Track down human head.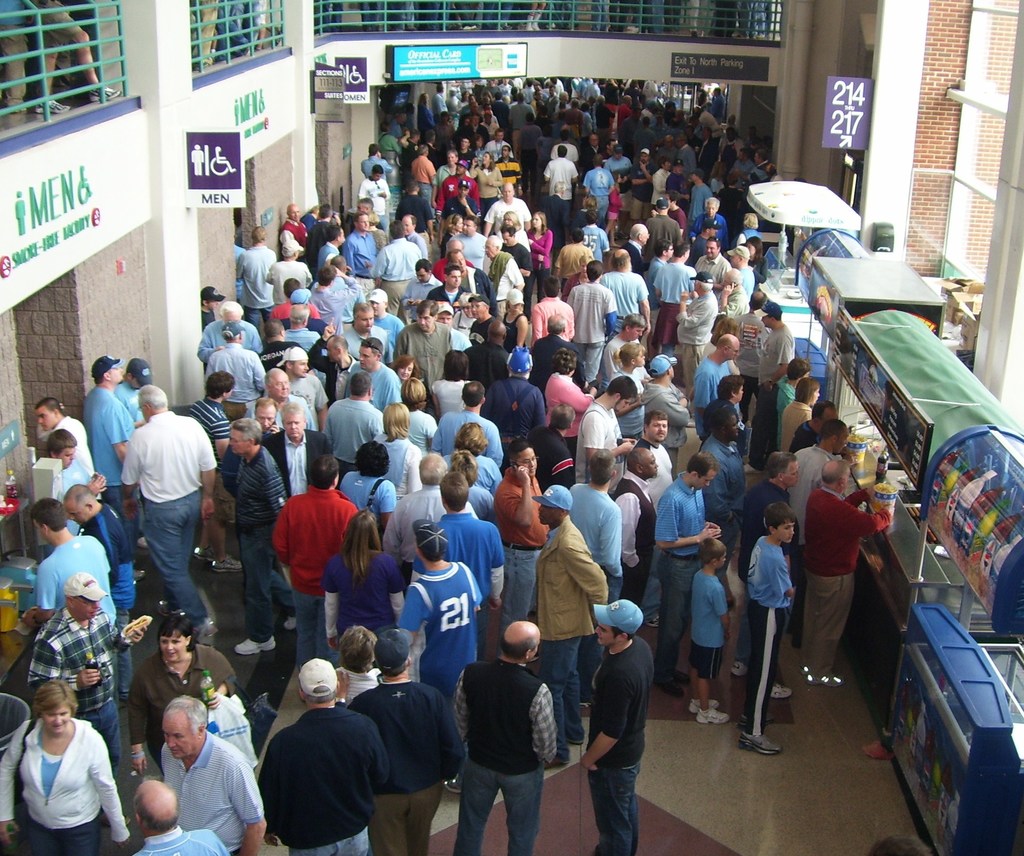
Tracked to [left=125, top=358, right=154, bottom=382].
